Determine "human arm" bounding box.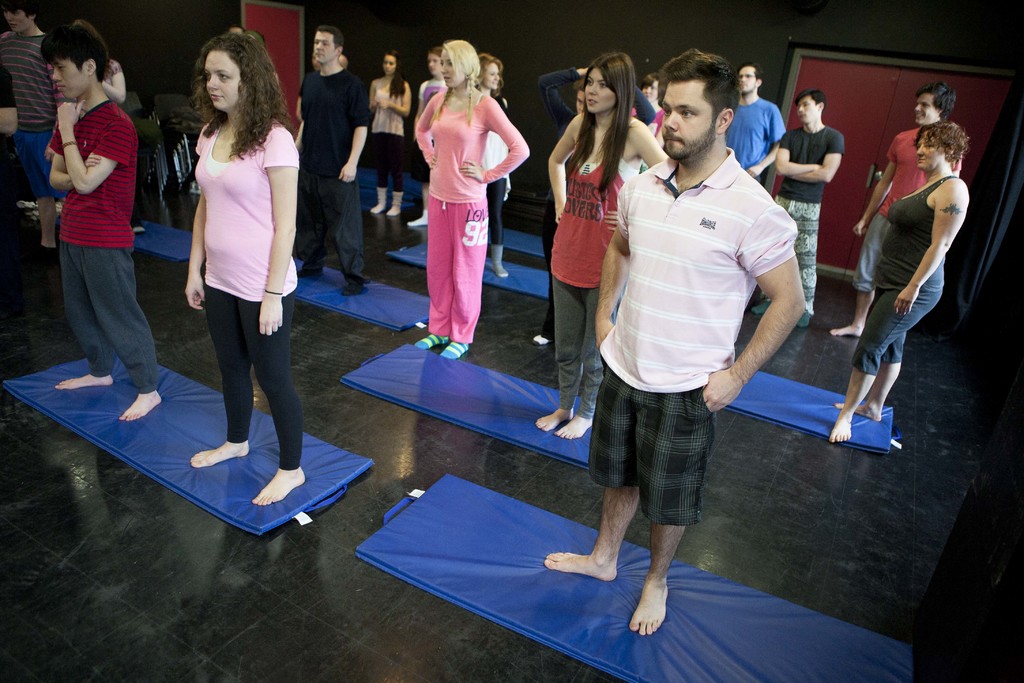
Determined: (x1=773, y1=128, x2=823, y2=181).
